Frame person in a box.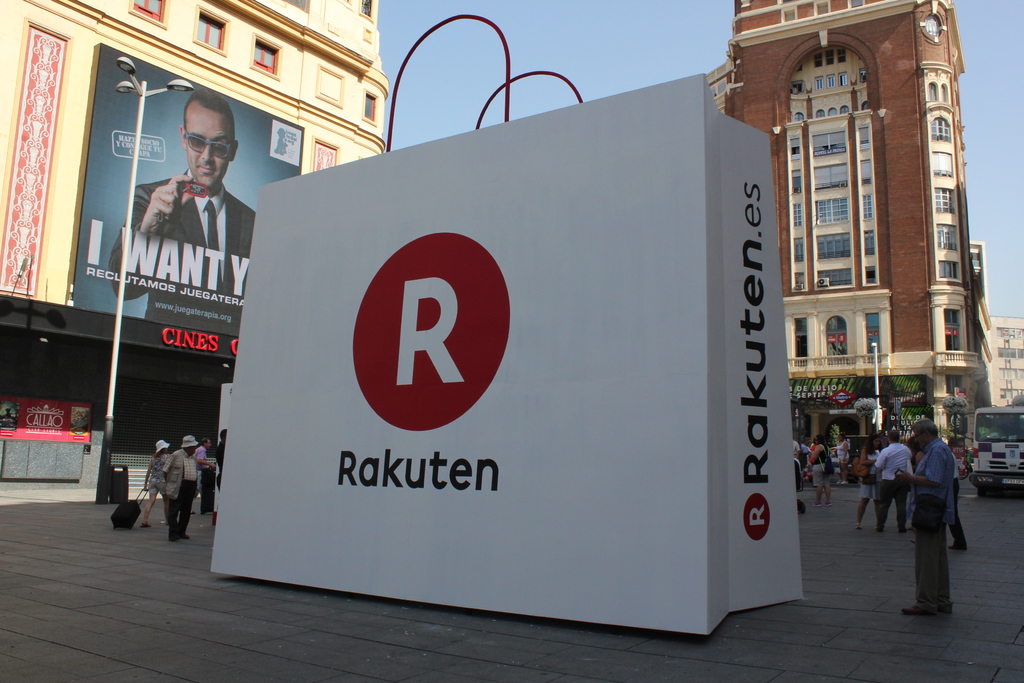
{"x1": 163, "y1": 432, "x2": 199, "y2": 545}.
